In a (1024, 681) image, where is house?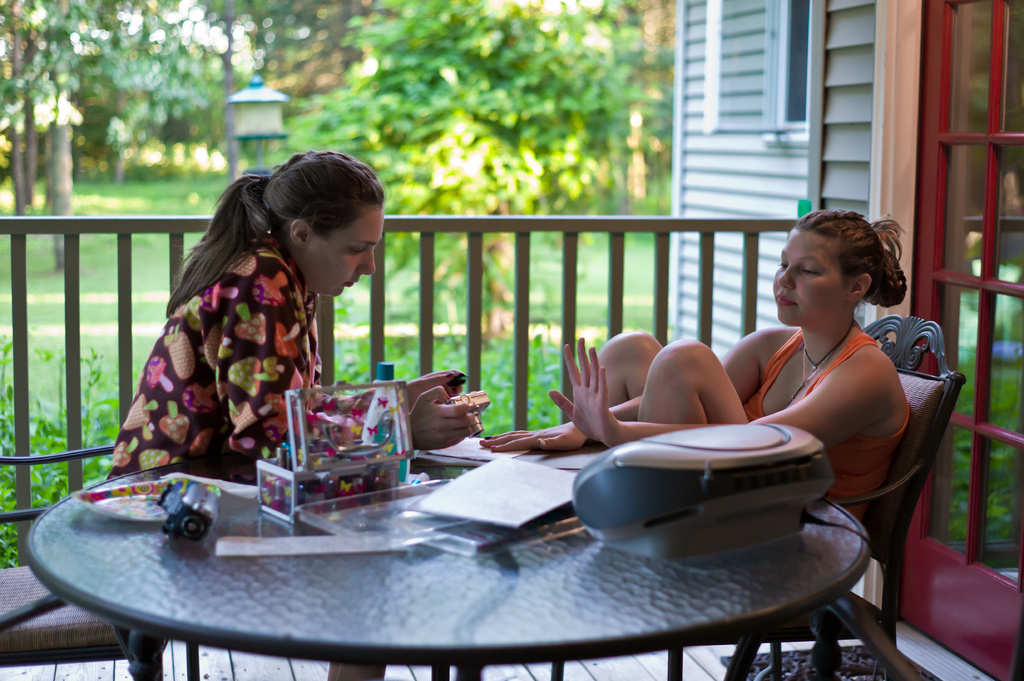
region(227, 84, 293, 187).
